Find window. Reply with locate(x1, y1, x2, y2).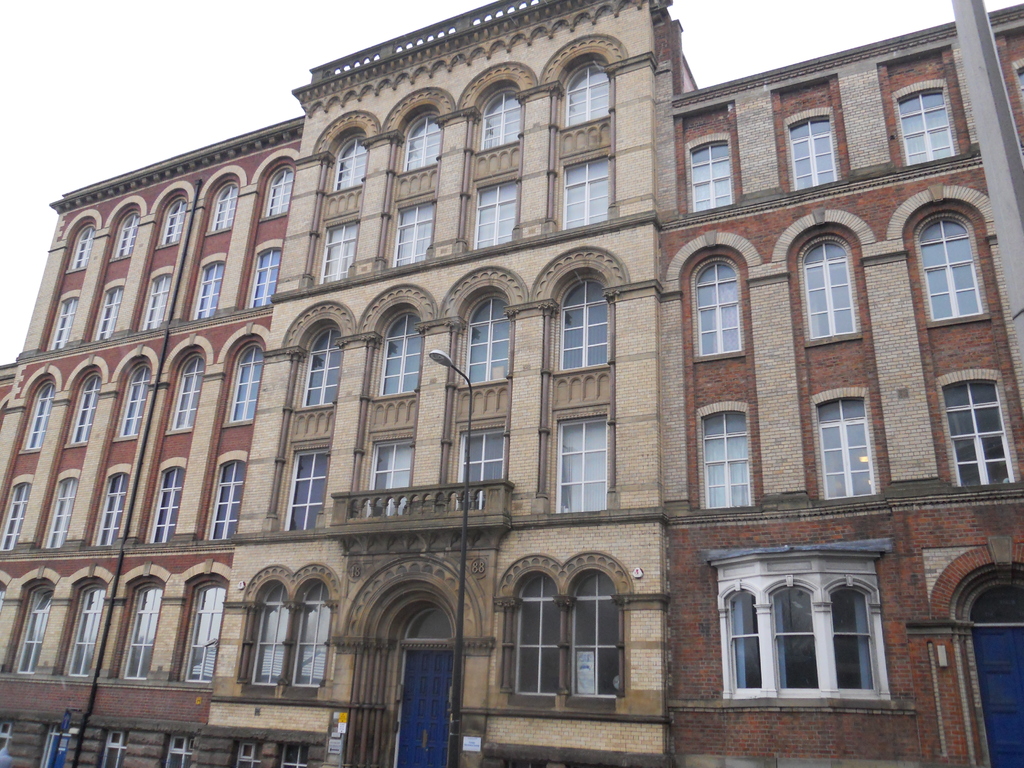
locate(86, 465, 129, 542).
